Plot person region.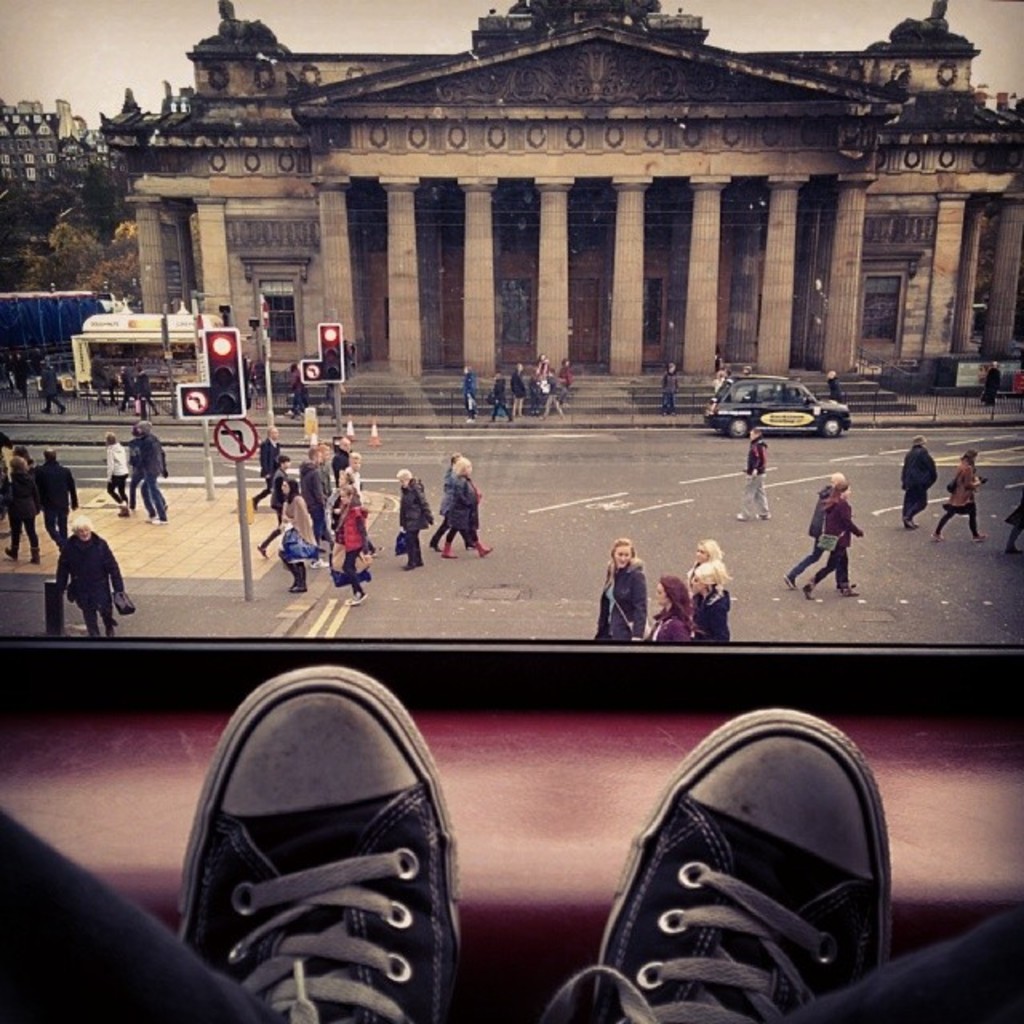
Plotted at <bbox>402, 469, 430, 566</bbox>.
